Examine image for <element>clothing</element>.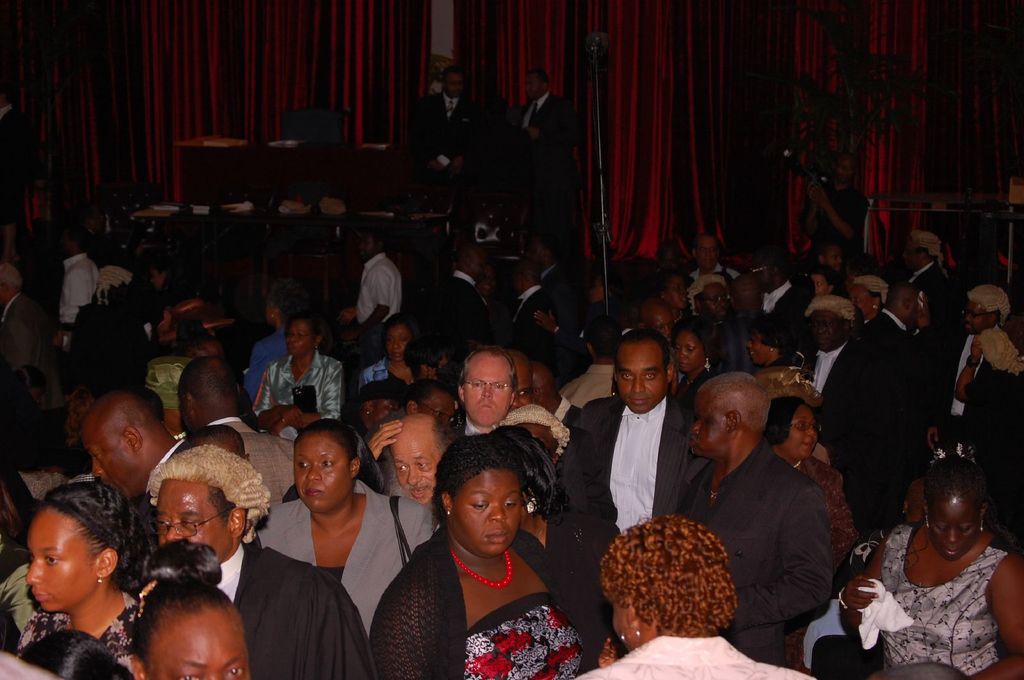
Examination result: 676/434/835/668.
